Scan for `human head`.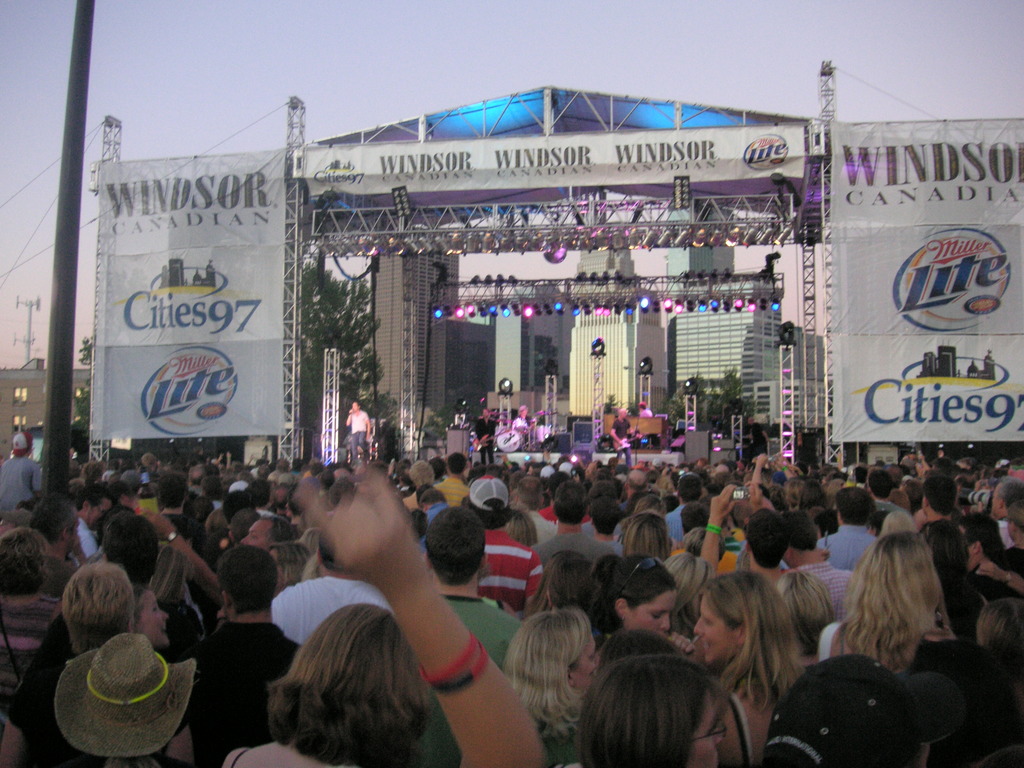
Scan result: (619,410,627,420).
